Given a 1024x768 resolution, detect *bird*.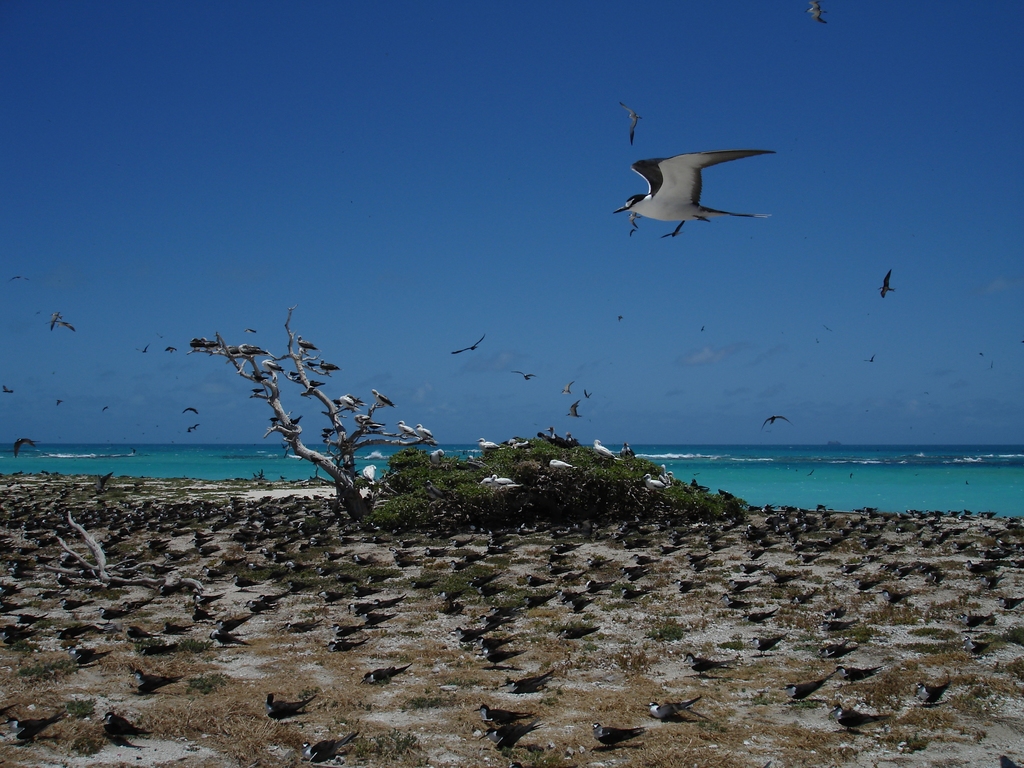
Rect(748, 635, 787, 657).
